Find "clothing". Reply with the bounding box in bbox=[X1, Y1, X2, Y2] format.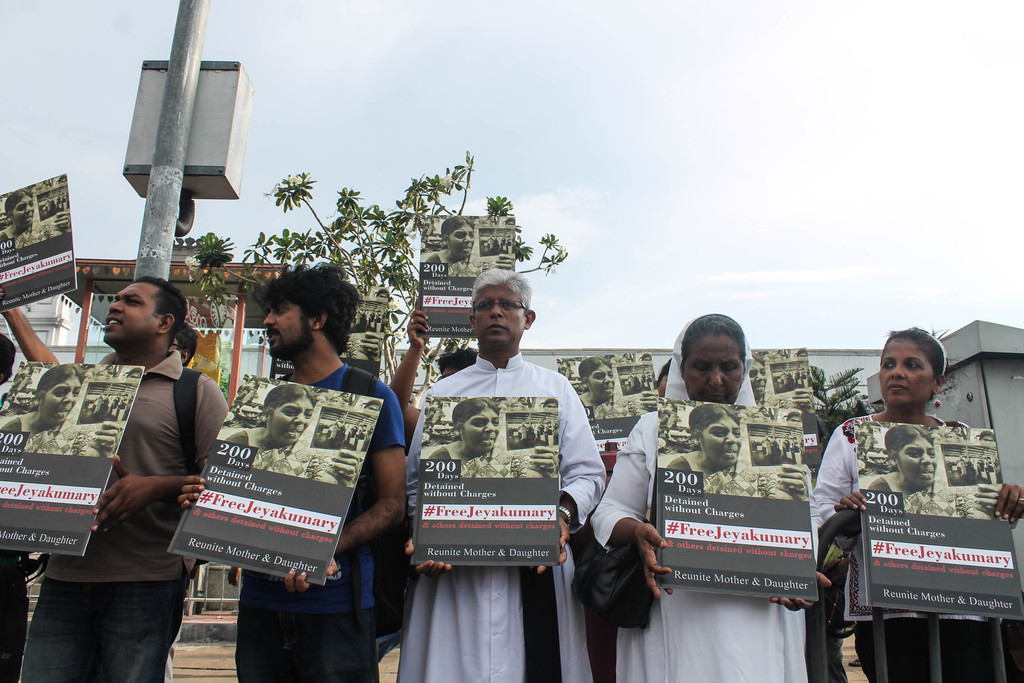
bbox=[0, 415, 95, 456].
